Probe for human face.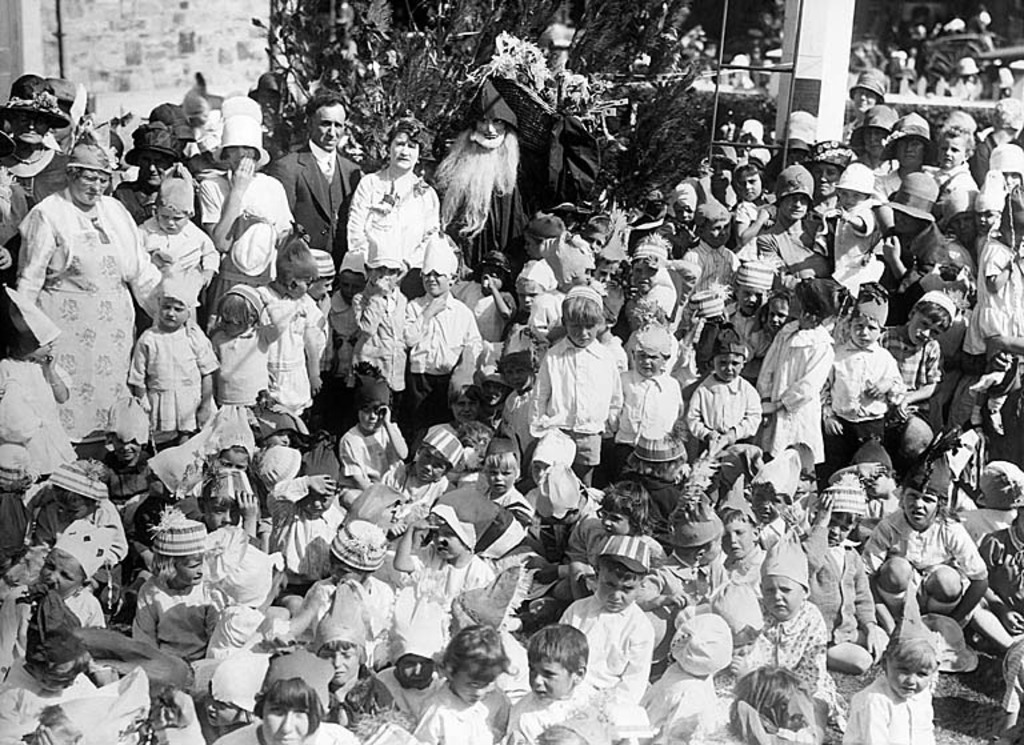
Probe result: region(763, 305, 787, 333).
